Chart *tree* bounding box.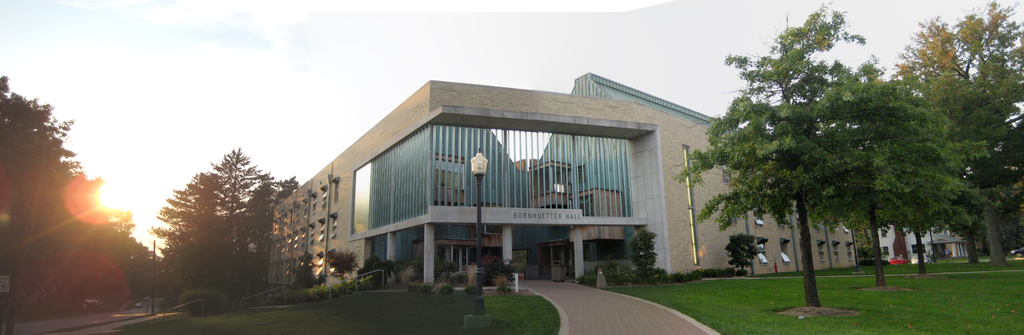
Charted: detection(141, 133, 275, 297).
